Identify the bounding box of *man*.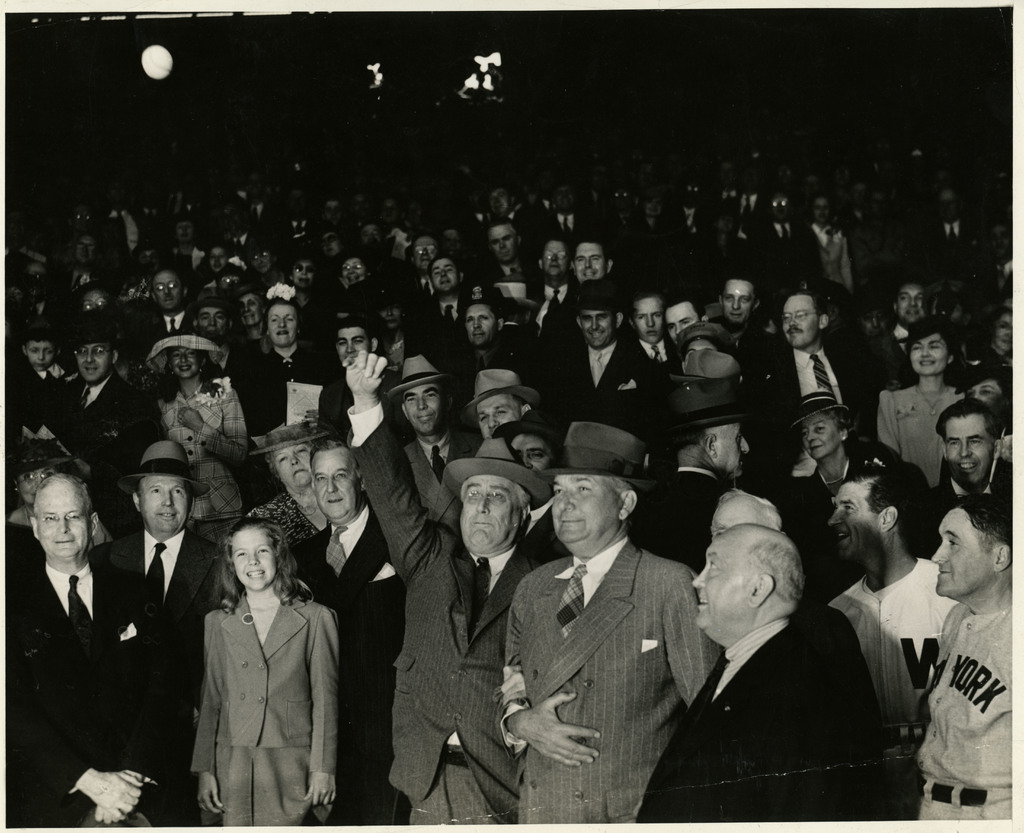
{"left": 459, "top": 362, "right": 543, "bottom": 439}.
